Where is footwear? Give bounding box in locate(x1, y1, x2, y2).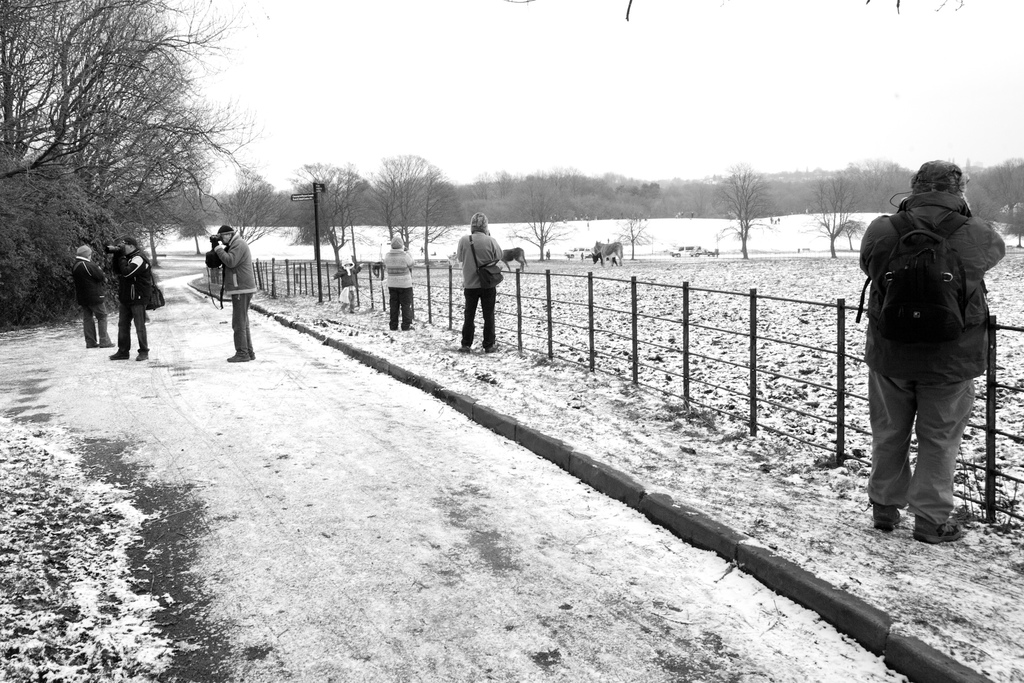
locate(392, 325, 401, 328).
